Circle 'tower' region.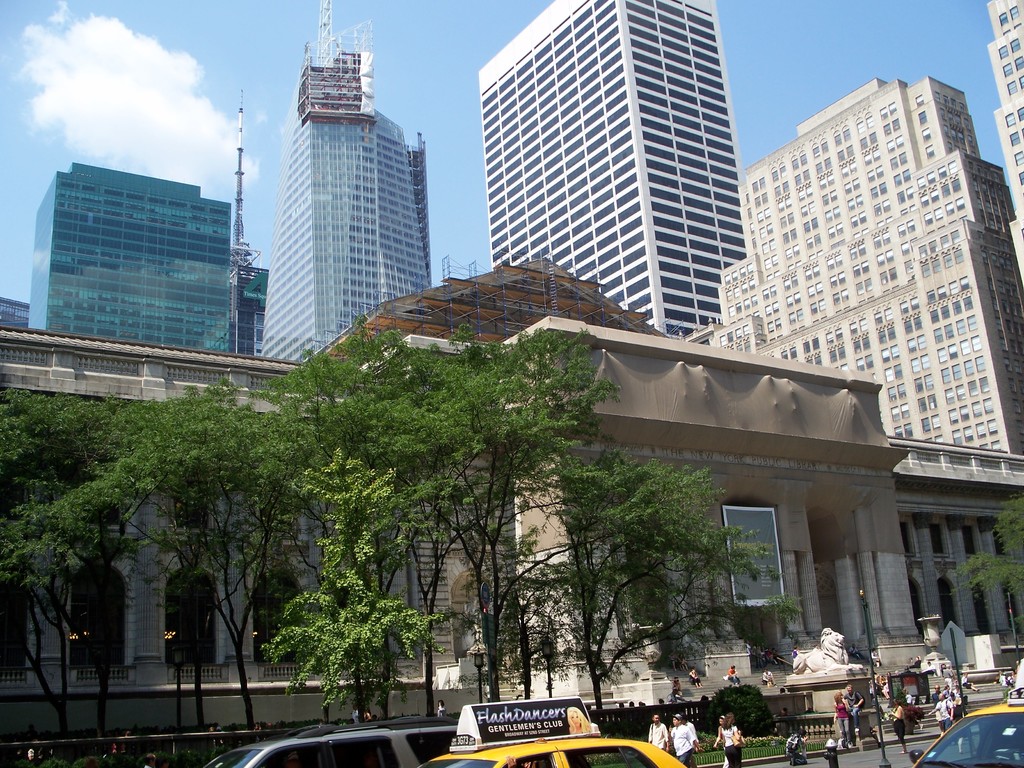
Region: Rect(231, 260, 271, 359).
